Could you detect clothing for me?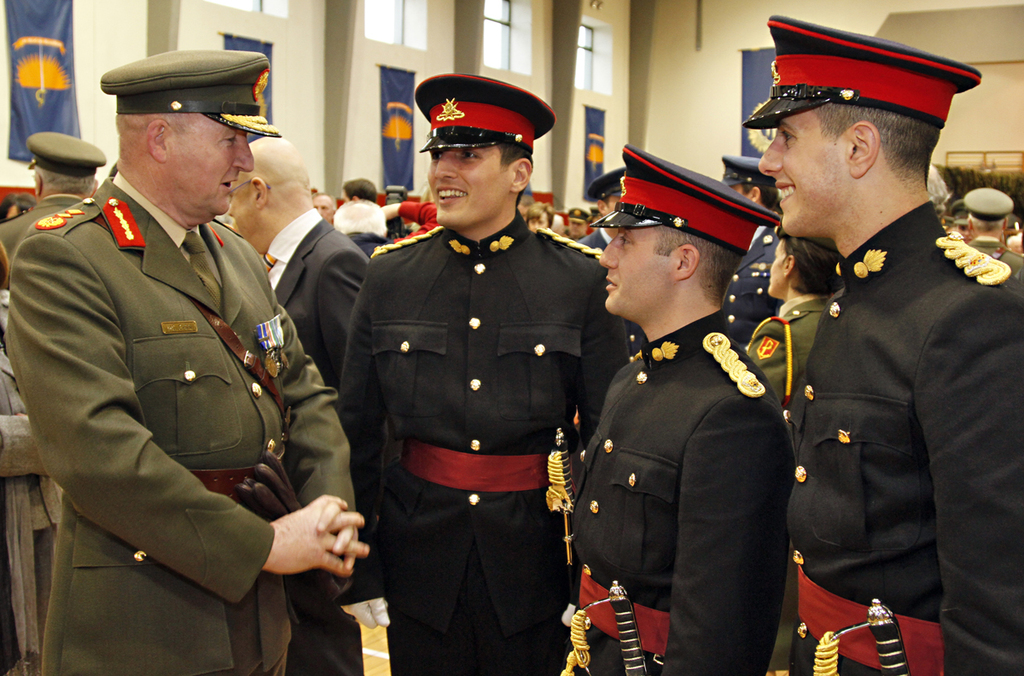
Detection result: 330, 162, 605, 673.
